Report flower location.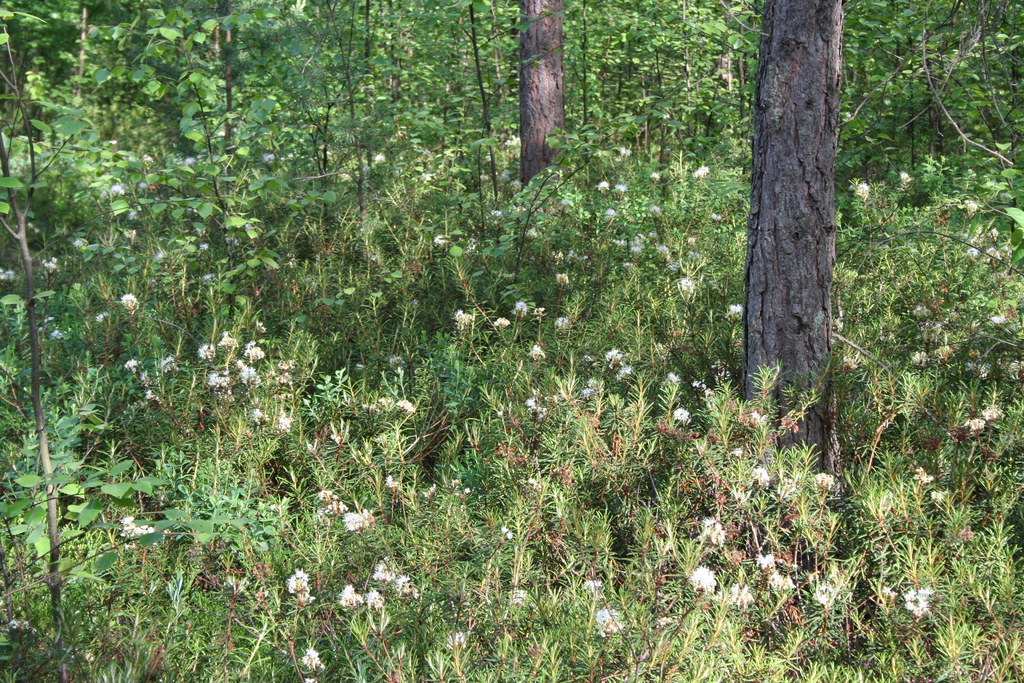
Report: box(591, 604, 624, 633).
